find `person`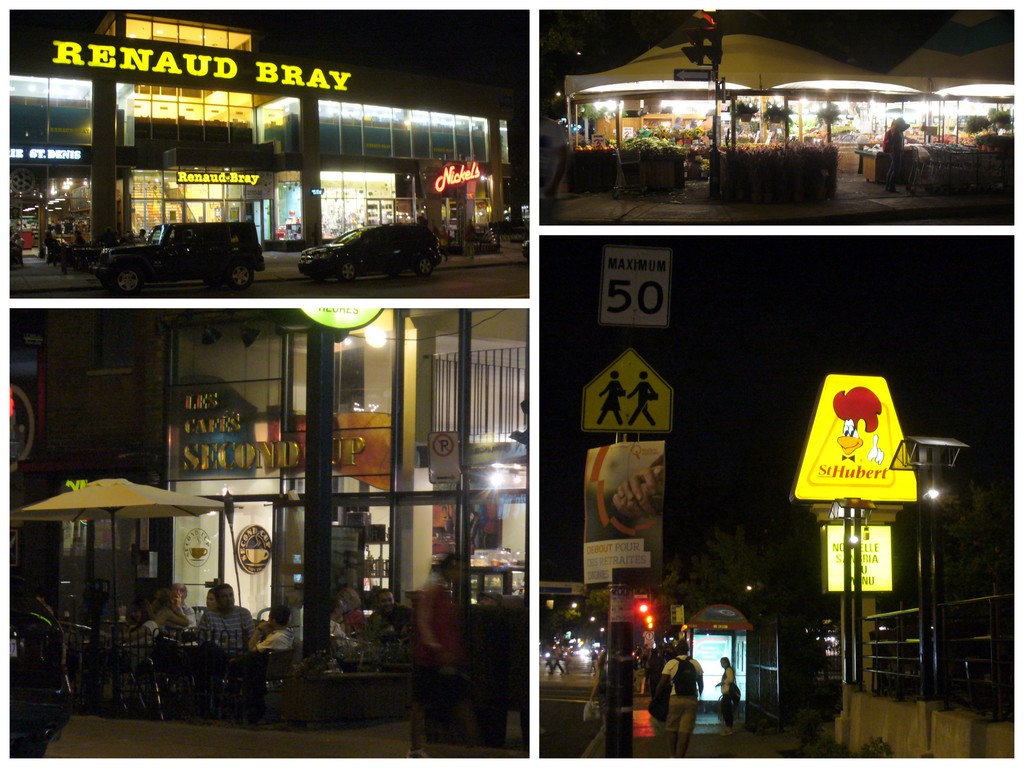
left=716, top=657, right=736, bottom=739
